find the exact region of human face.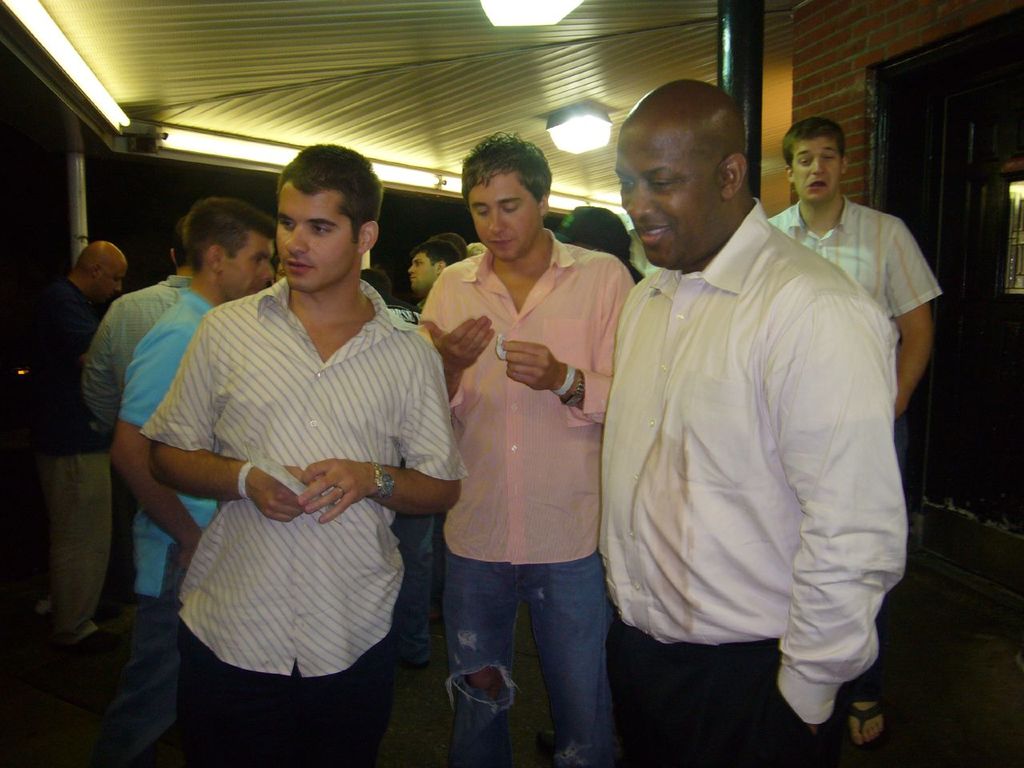
Exact region: [x1=275, y1=190, x2=363, y2=290].
